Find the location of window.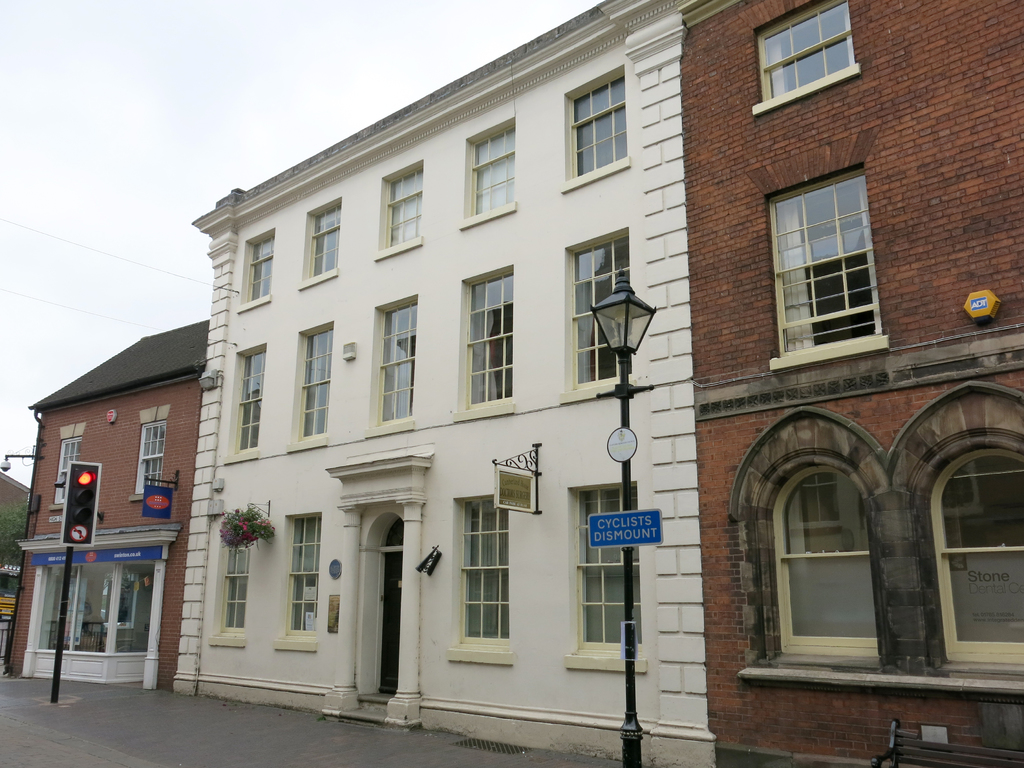
Location: [459, 490, 509, 650].
